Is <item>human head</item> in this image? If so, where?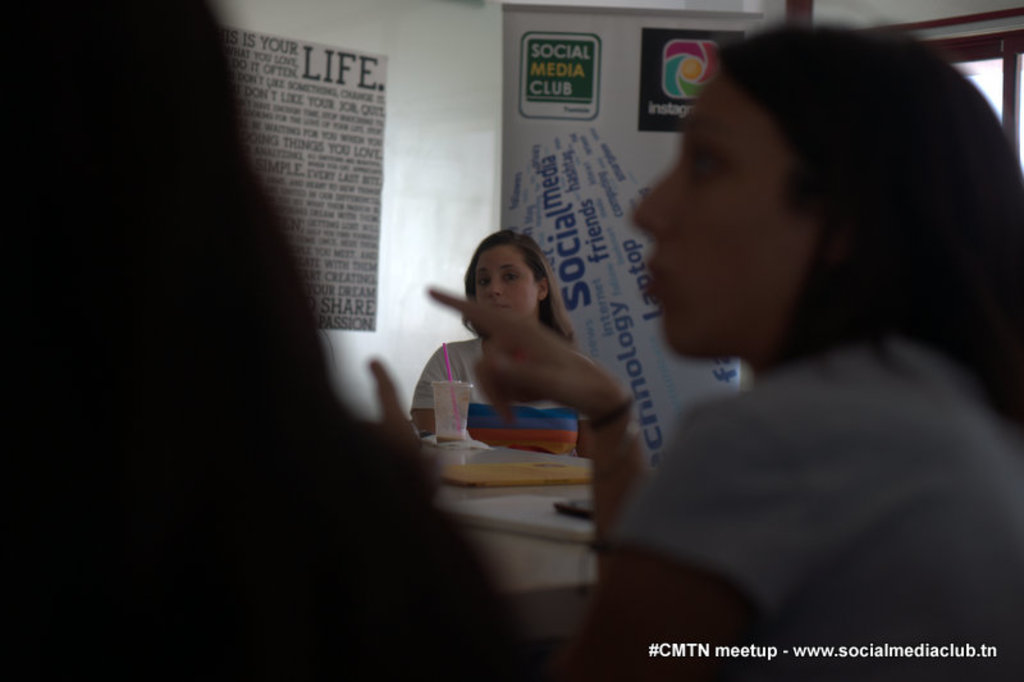
Yes, at detection(627, 14, 1023, 374).
